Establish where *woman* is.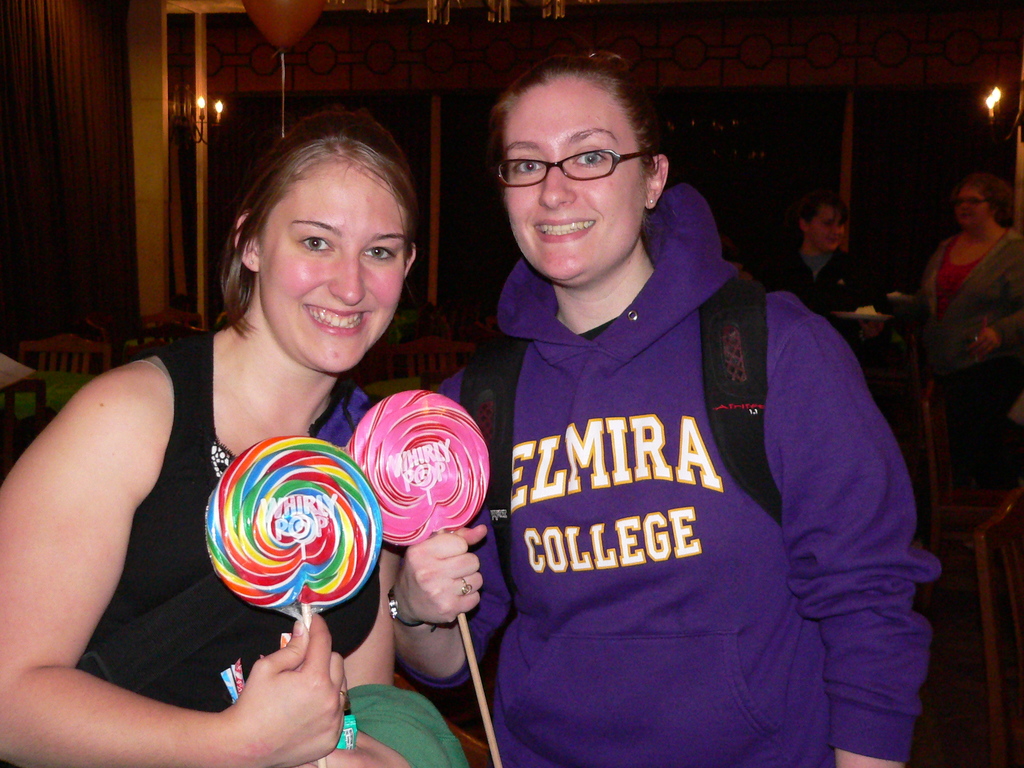
Established at crop(28, 121, 479, 752).
